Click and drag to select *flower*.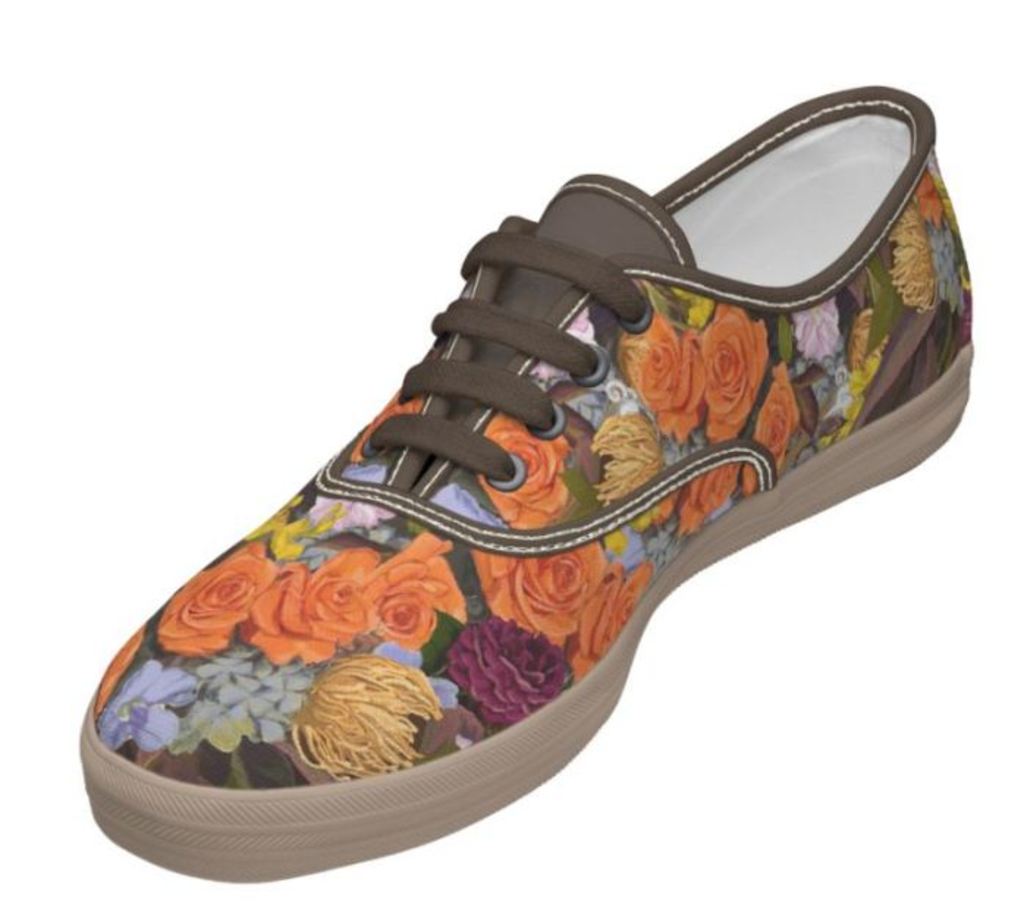
Selection: left=368, top=531, right=471, bottom=649.
